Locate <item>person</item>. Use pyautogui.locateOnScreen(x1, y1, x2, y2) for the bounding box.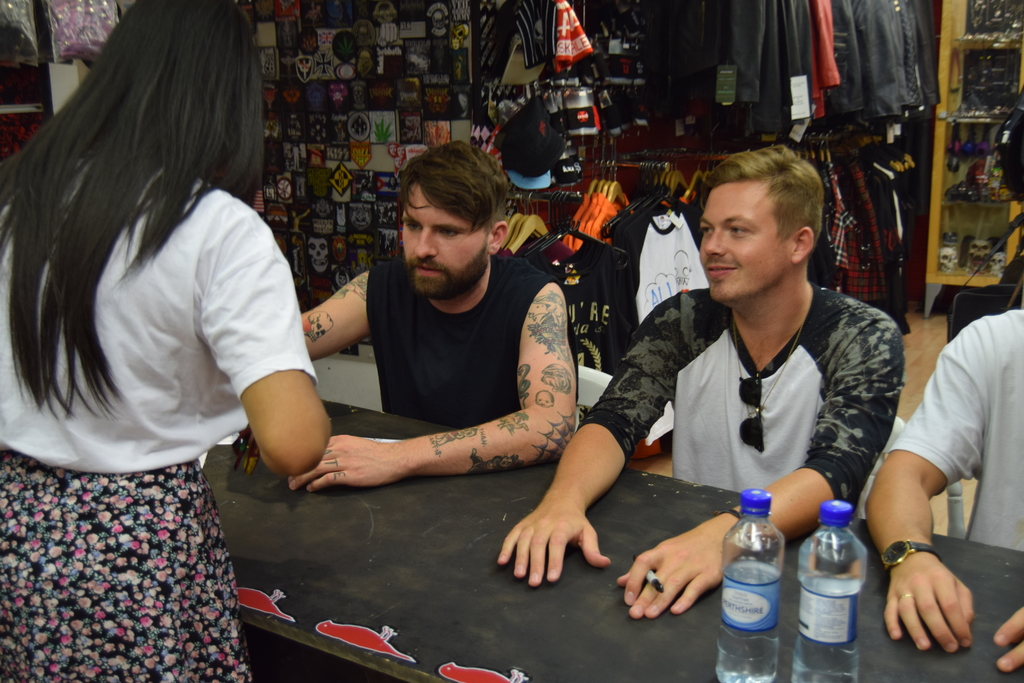
pyautogui.locateOnScreen(297, 138, 576, 500).
